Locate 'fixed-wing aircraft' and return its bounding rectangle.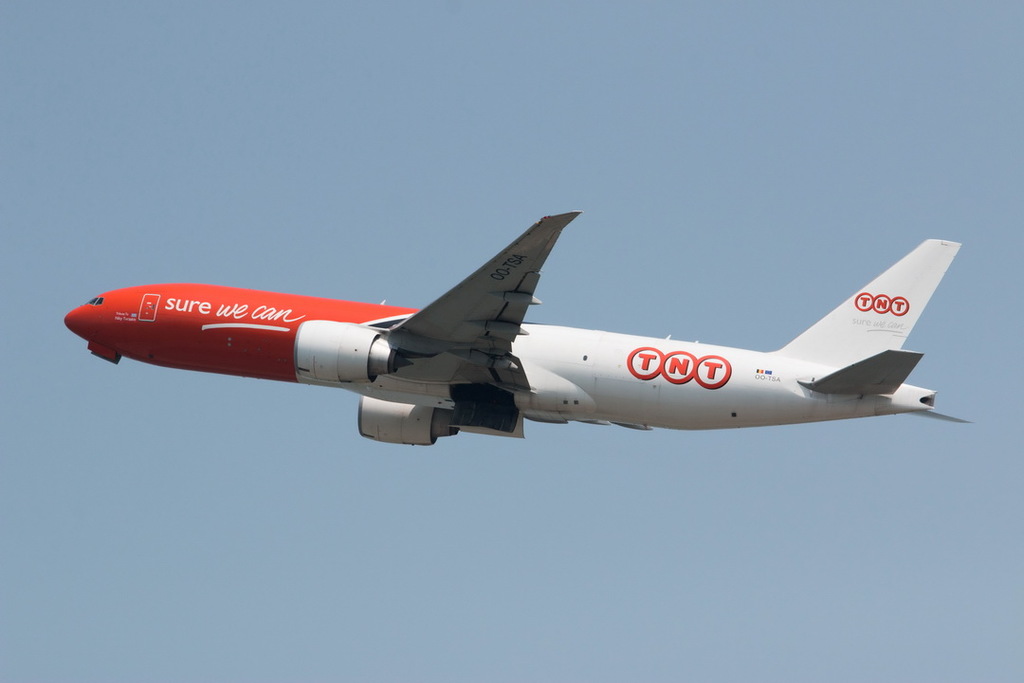
{"left": 58, "top": 207, "right": 975, "bottom": 447}.
